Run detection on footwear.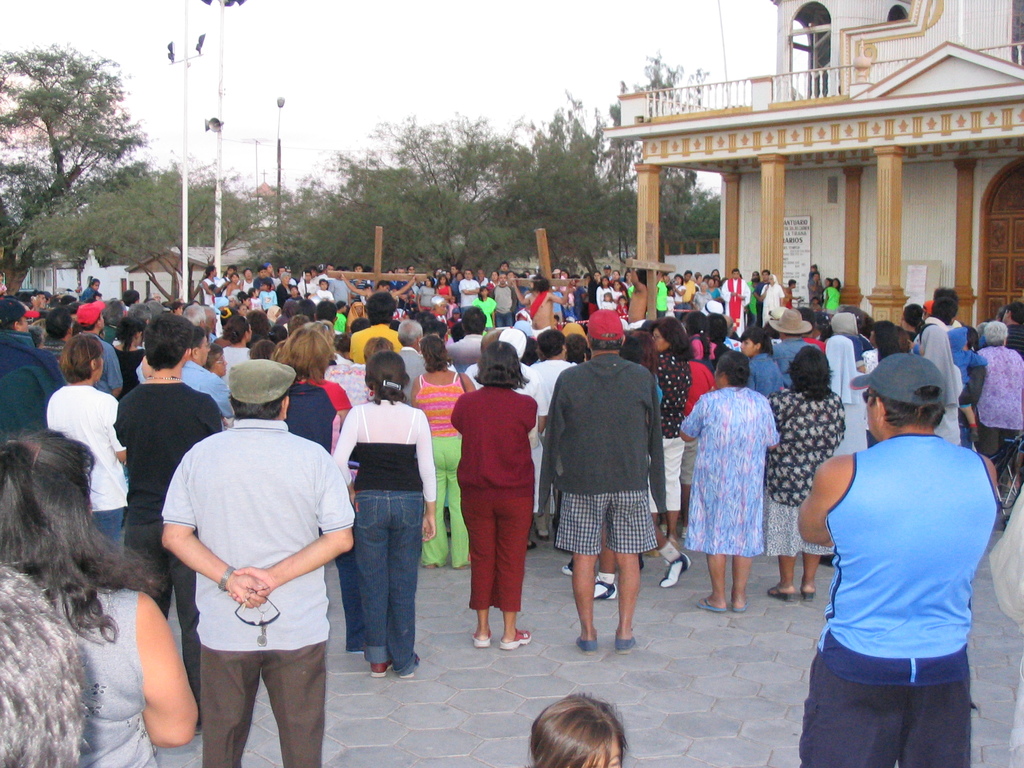
Result: box=[592, 579, 618, 600].
